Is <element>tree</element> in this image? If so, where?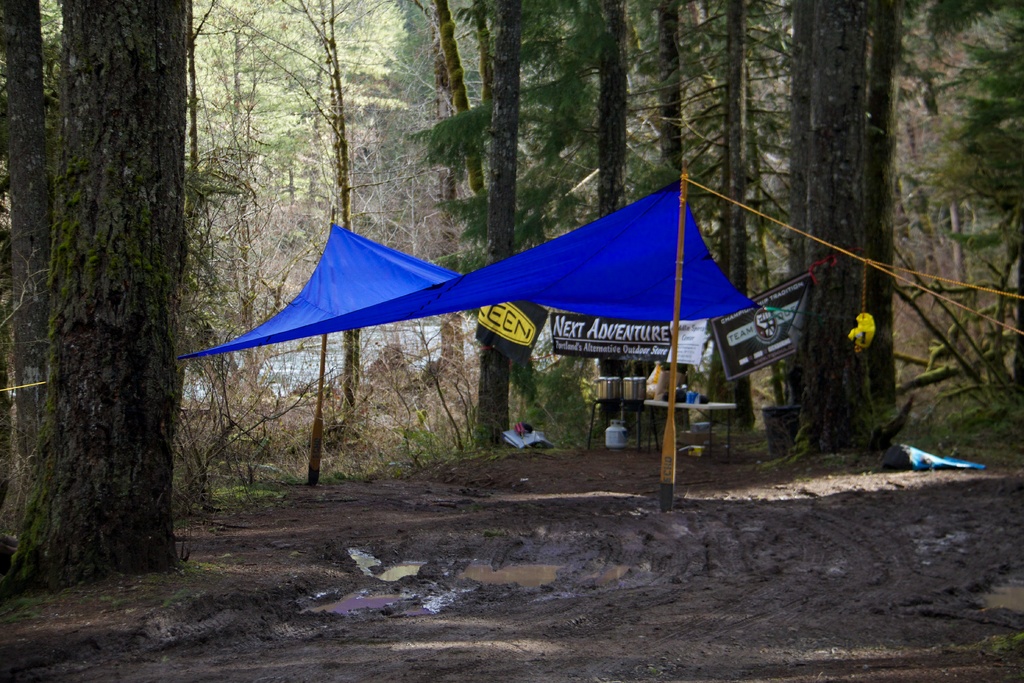
Yes, at rect(790, 0, 916, 473).
